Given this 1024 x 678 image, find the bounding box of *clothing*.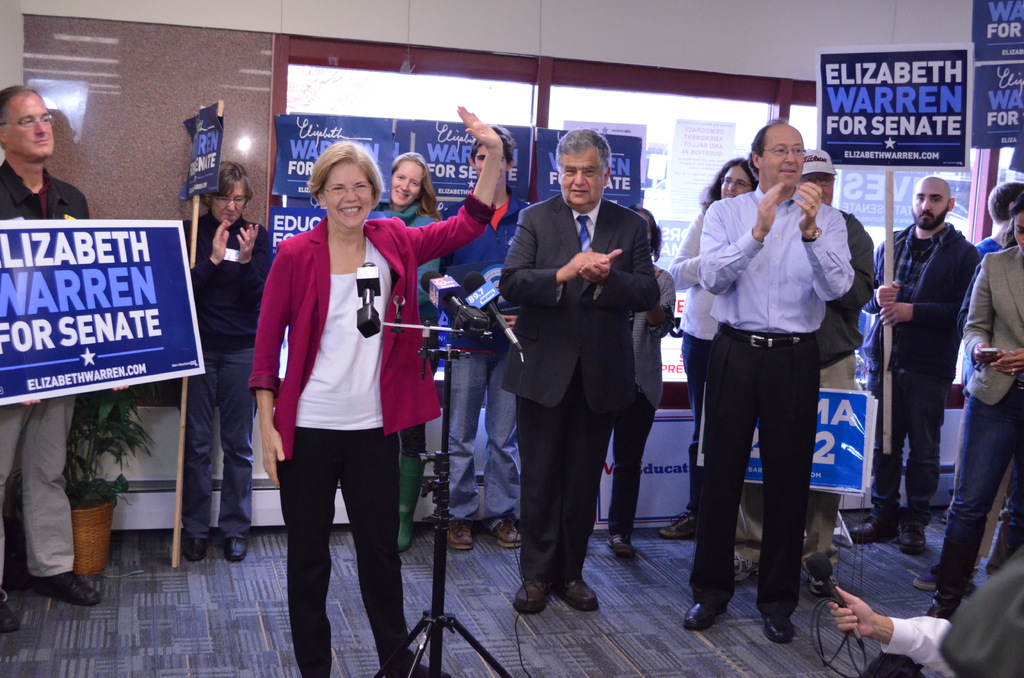
bbox=(977, 241, 1003, 259).
